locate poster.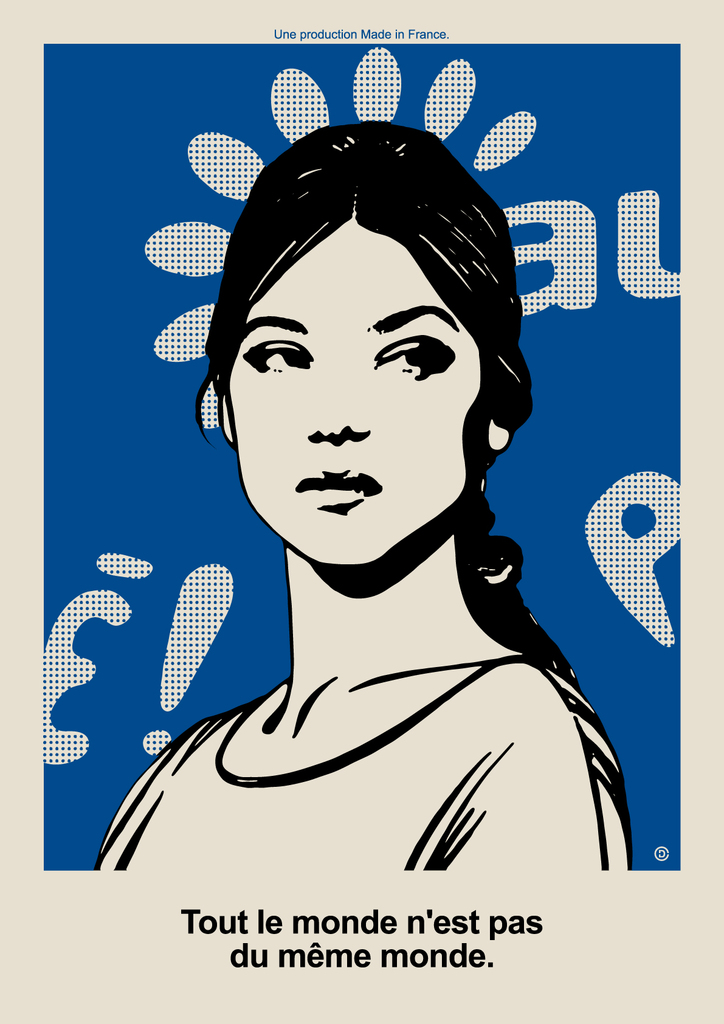
Bounding box: <bbox>0, 0, 723, 1023</bbox>.
